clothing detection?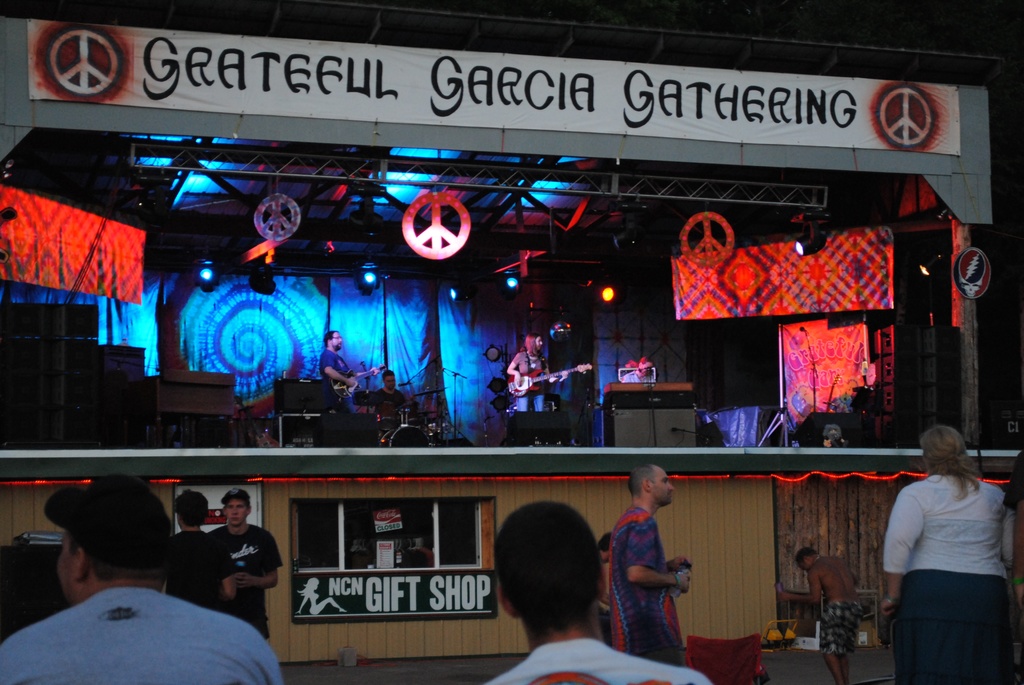
[left=211, top=518, right=284, bottom=639]
